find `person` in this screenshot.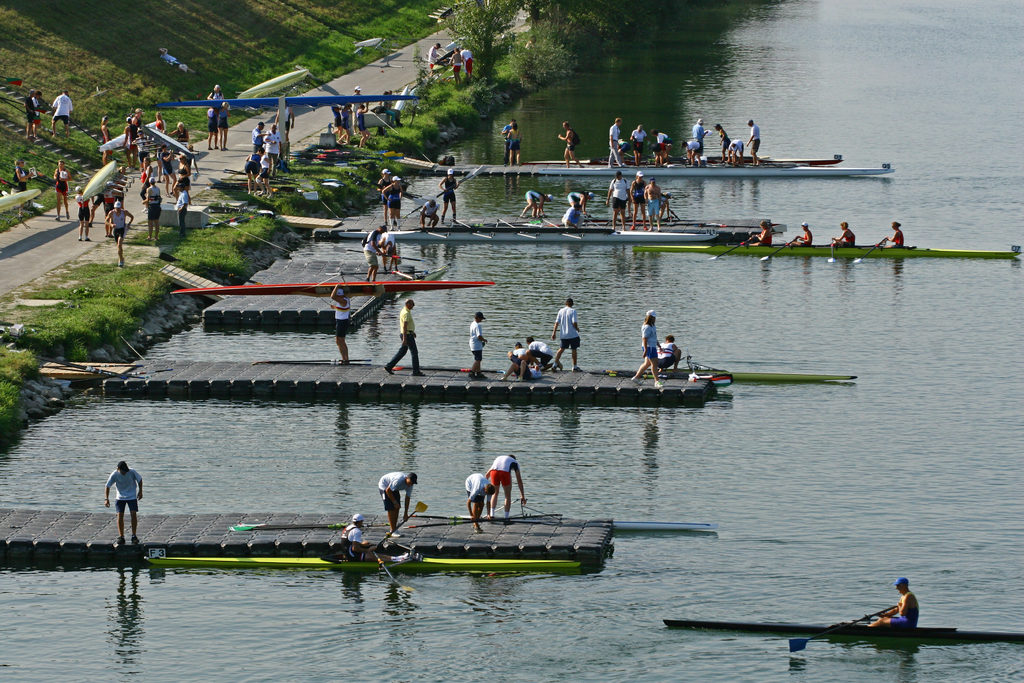
The bounding box for `person` is bbox=(53, 89, 71, 142).
